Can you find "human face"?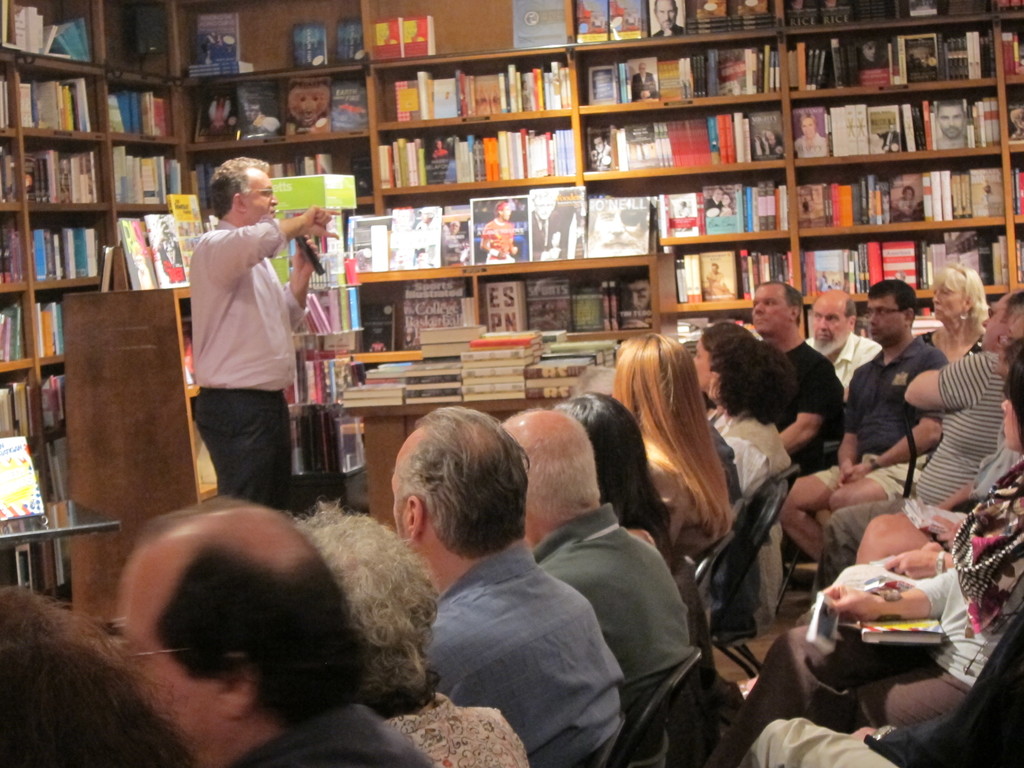
Yes, bounding box: select_region(867, 292, 902, 340).
